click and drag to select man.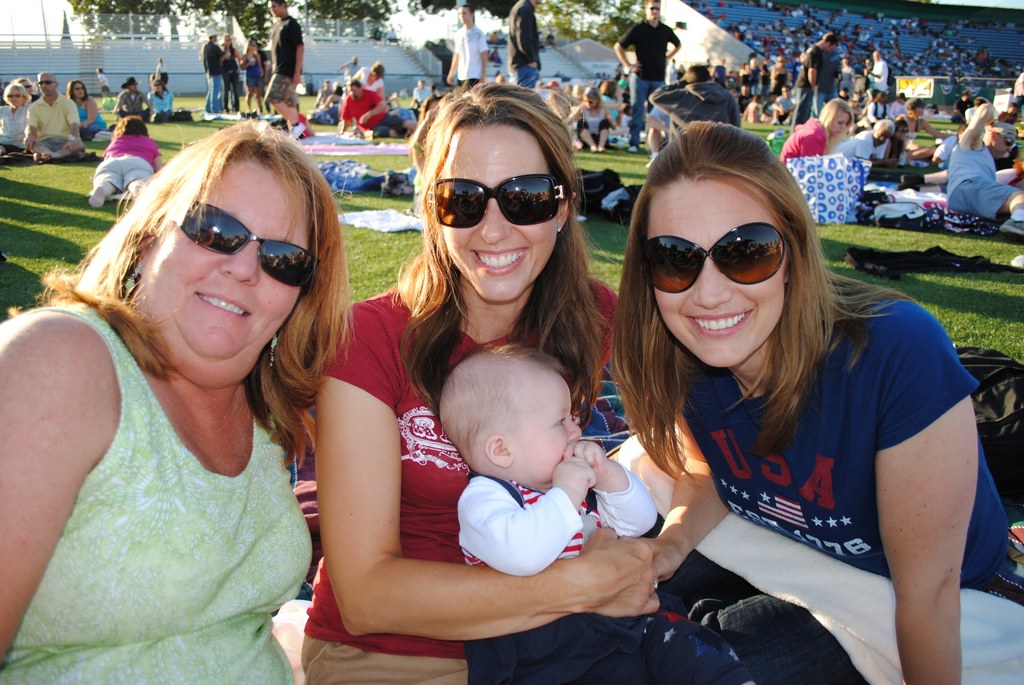
Selection: bbox=(360, 61, 388, 96).
